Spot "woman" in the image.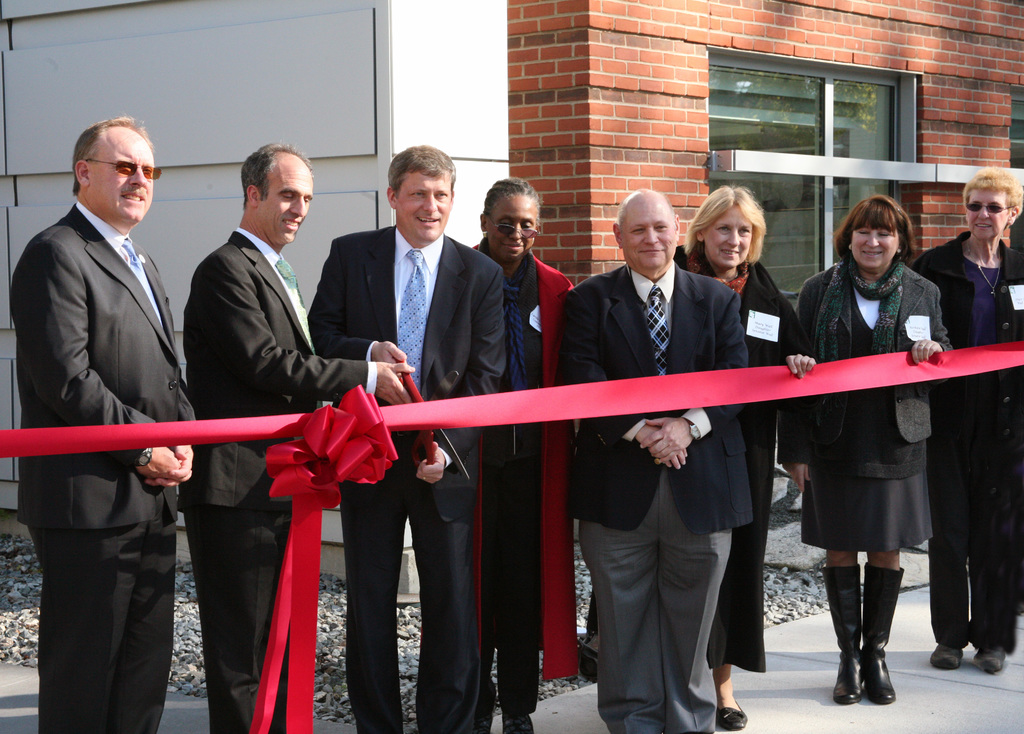
"woman" found at [780,197,950,710].
